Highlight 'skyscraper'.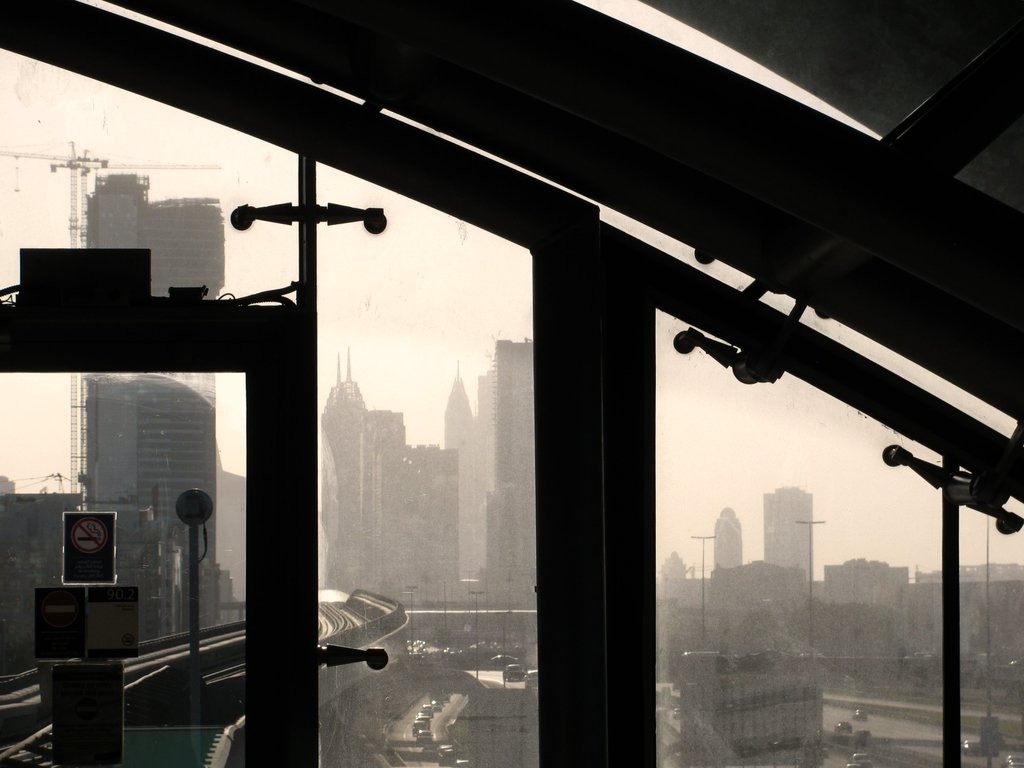
Highlighted region: <region>323, 346, 369, 600</region>.
